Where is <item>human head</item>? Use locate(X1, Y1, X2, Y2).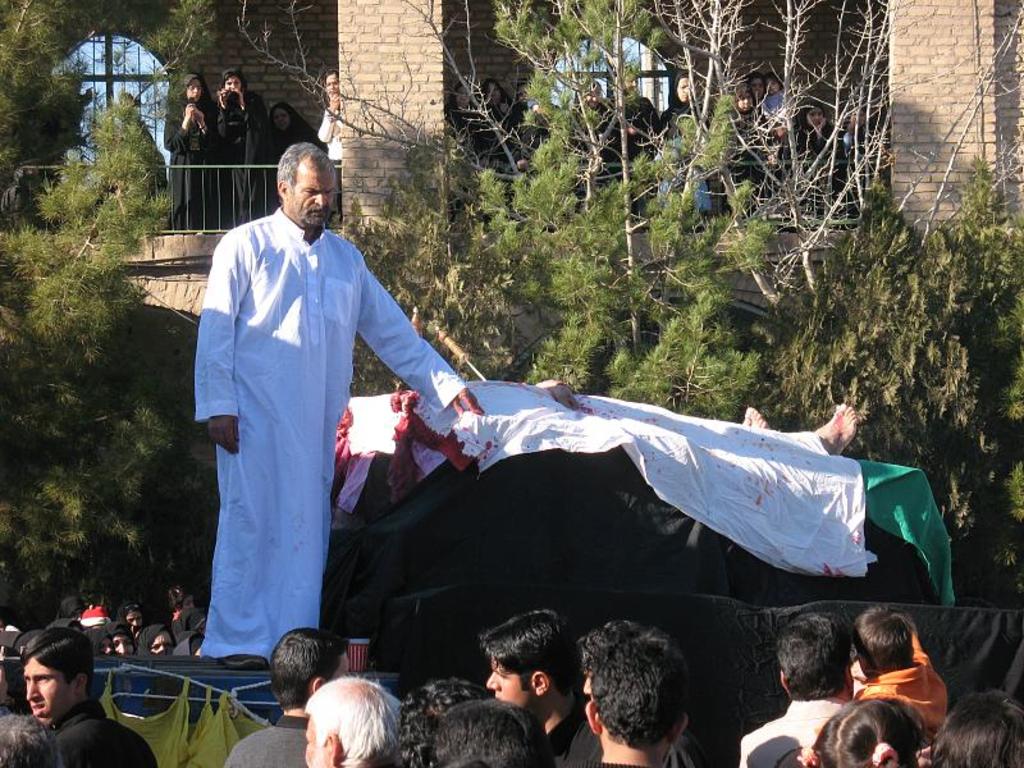
locate(397, 684, 486, 767).
